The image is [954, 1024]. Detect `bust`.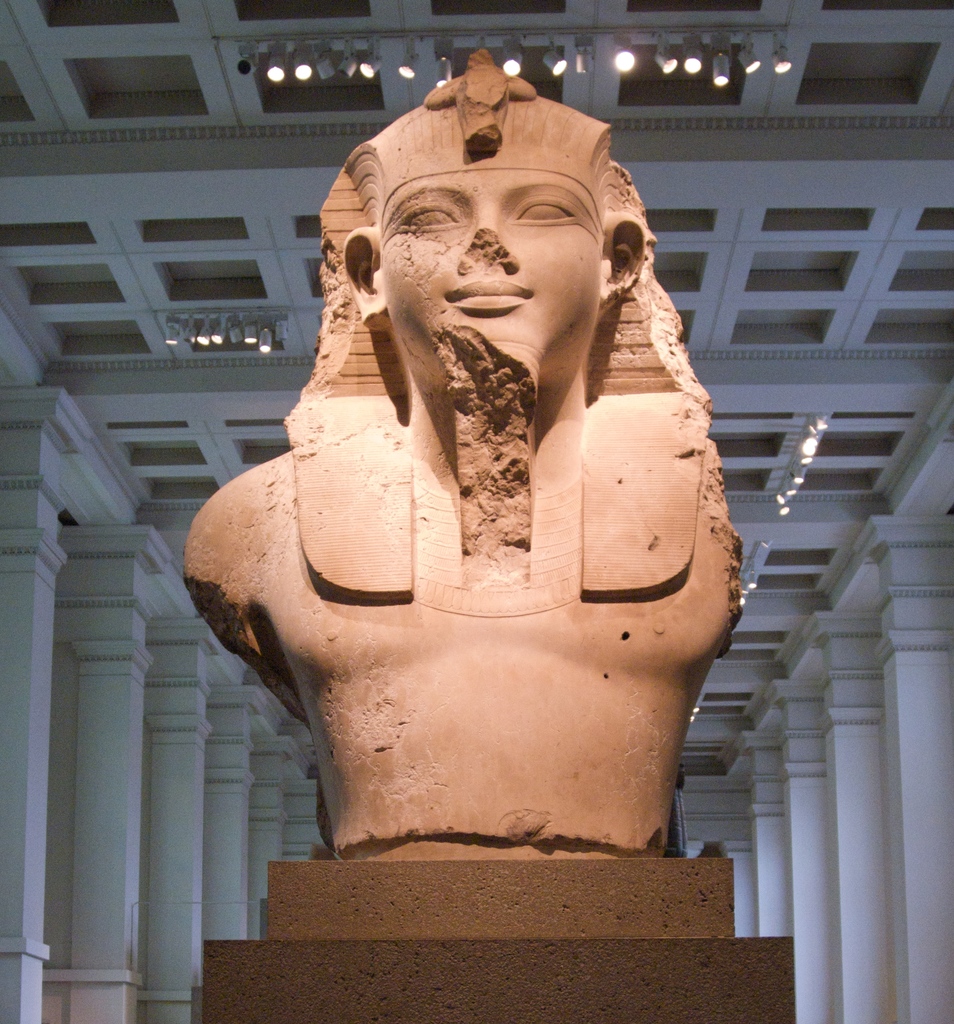
Detection: {"left": 181, "top": 47, "right": 745, "bottom": 861}.
